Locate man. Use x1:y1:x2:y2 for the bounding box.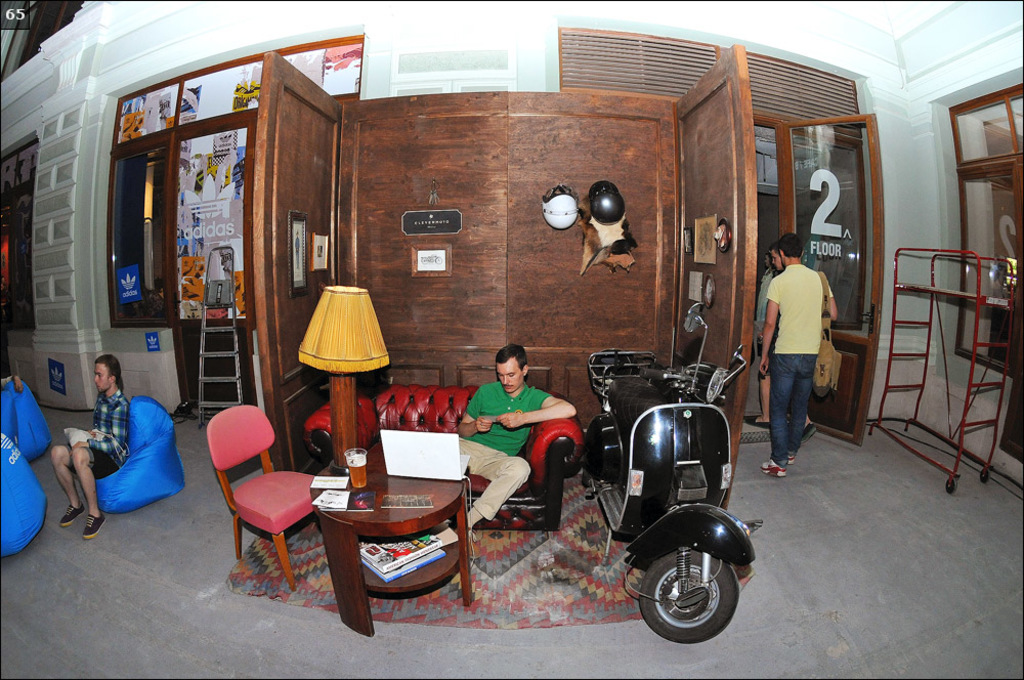
451:343:573:543.
